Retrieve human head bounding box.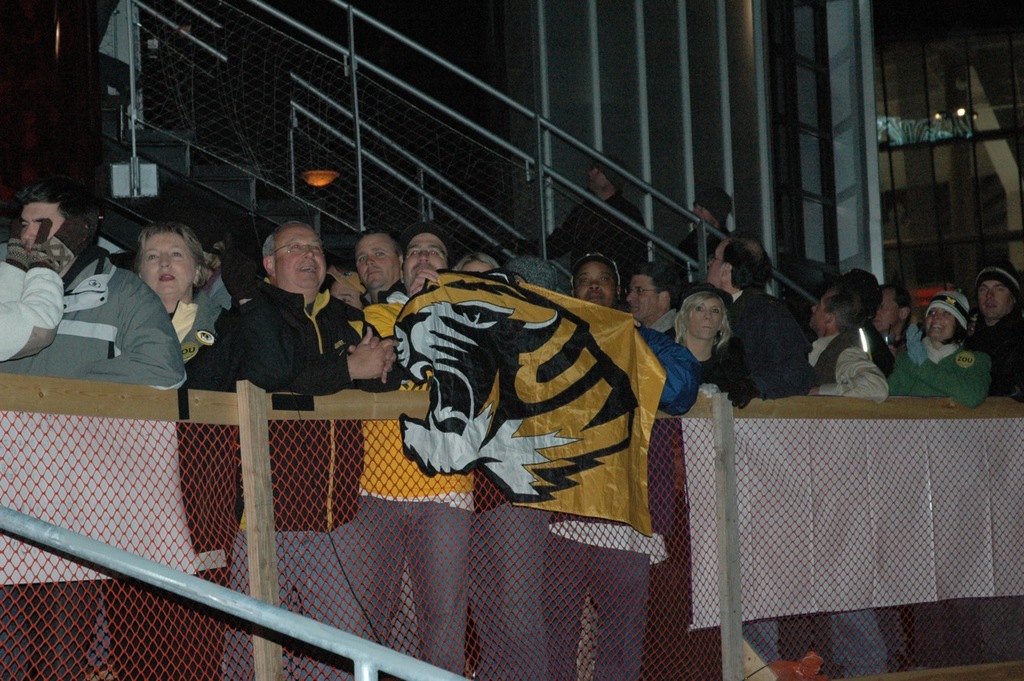
Bounding box: Rect(708, 234, 778, 295).
